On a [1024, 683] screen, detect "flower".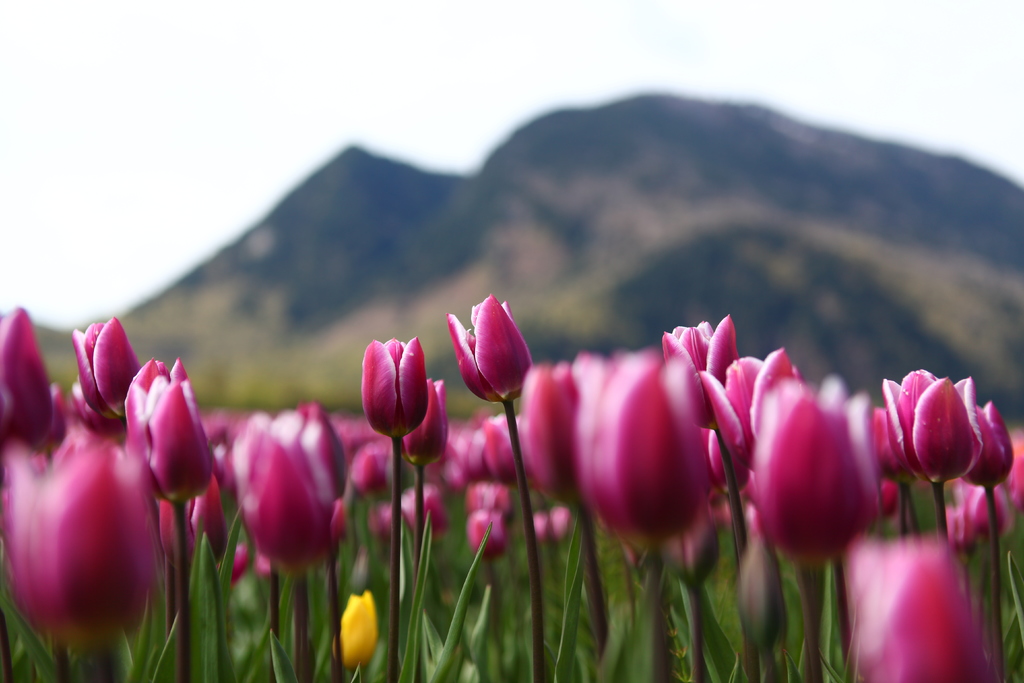
[x1=659, y1=311, x2=747, y2=428].
